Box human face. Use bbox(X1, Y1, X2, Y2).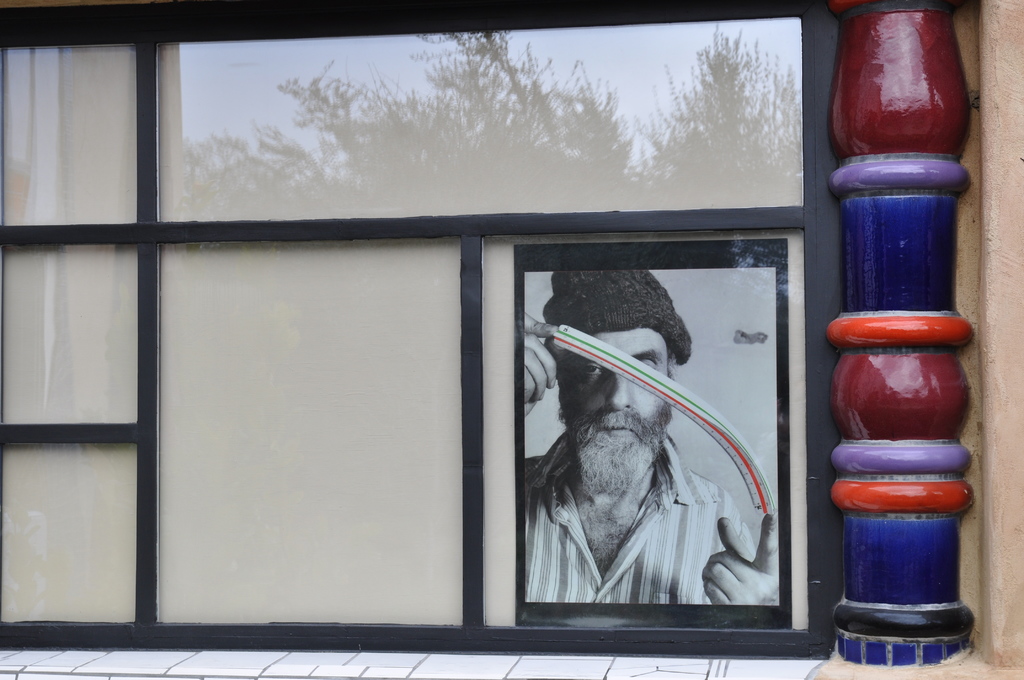
bbox(557, 327, 675, 496).
